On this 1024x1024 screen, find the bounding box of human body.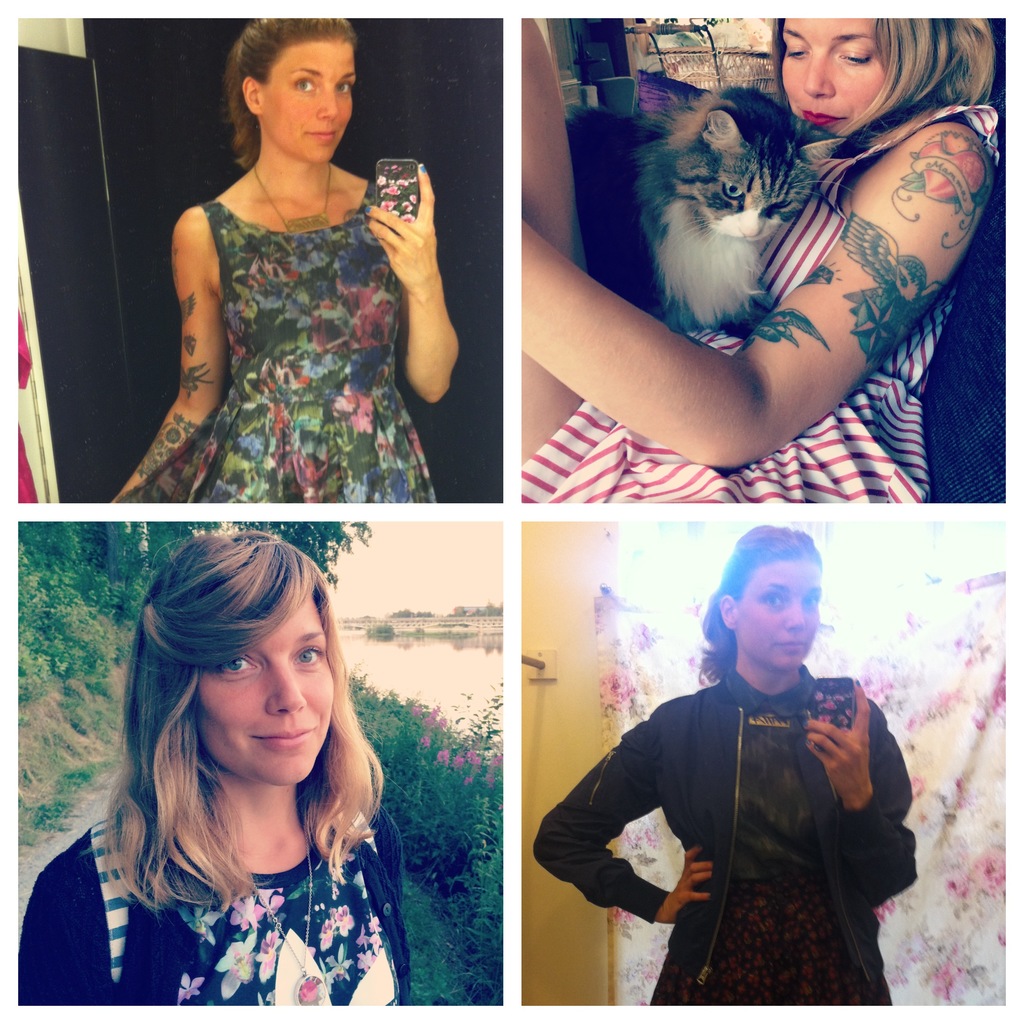
Bounding box: (565, 532, 914, 1023).
